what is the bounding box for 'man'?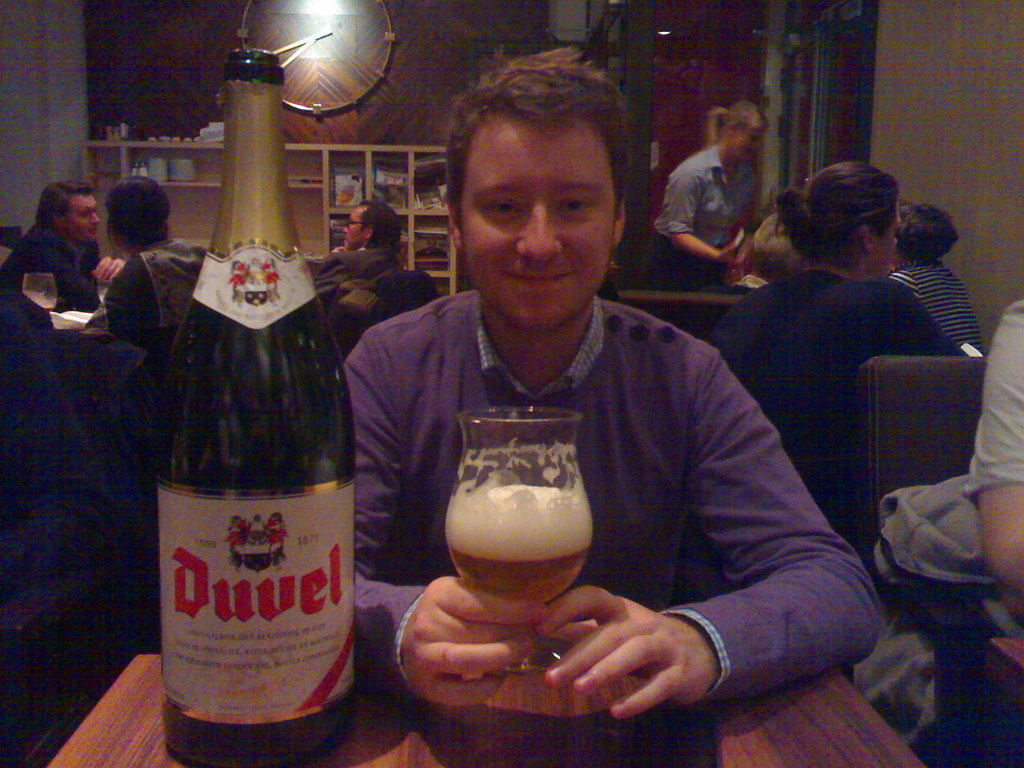
region(285, 115, 859, 722).
